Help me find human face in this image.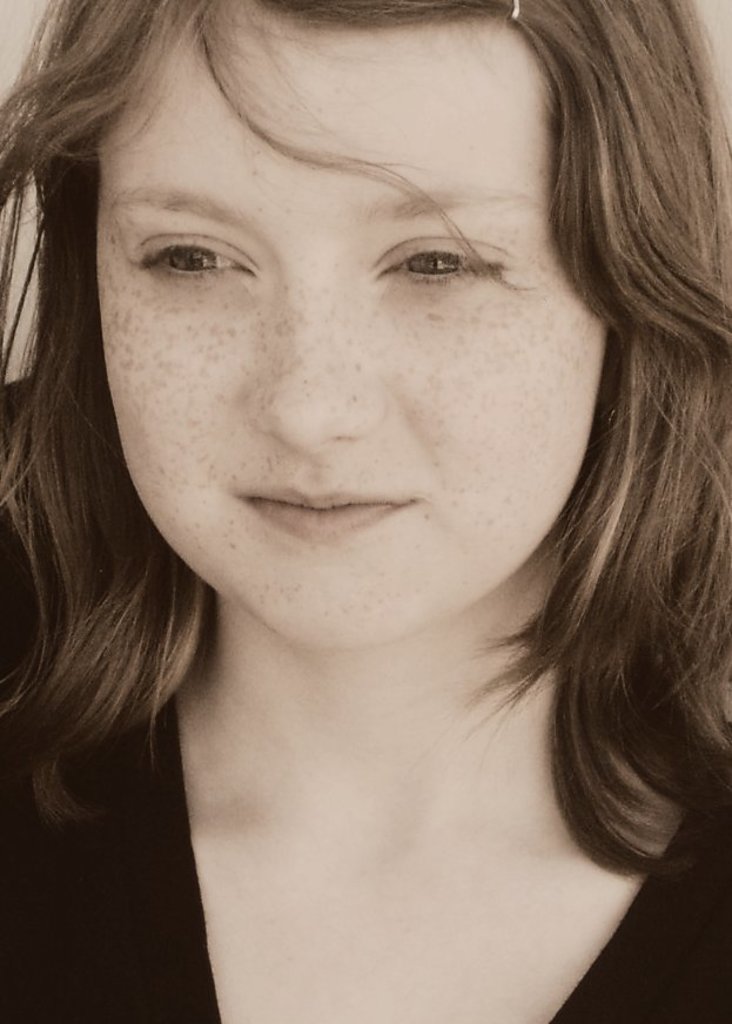
Found it: <bbox>94, 0, 609, 655</bbox>.
